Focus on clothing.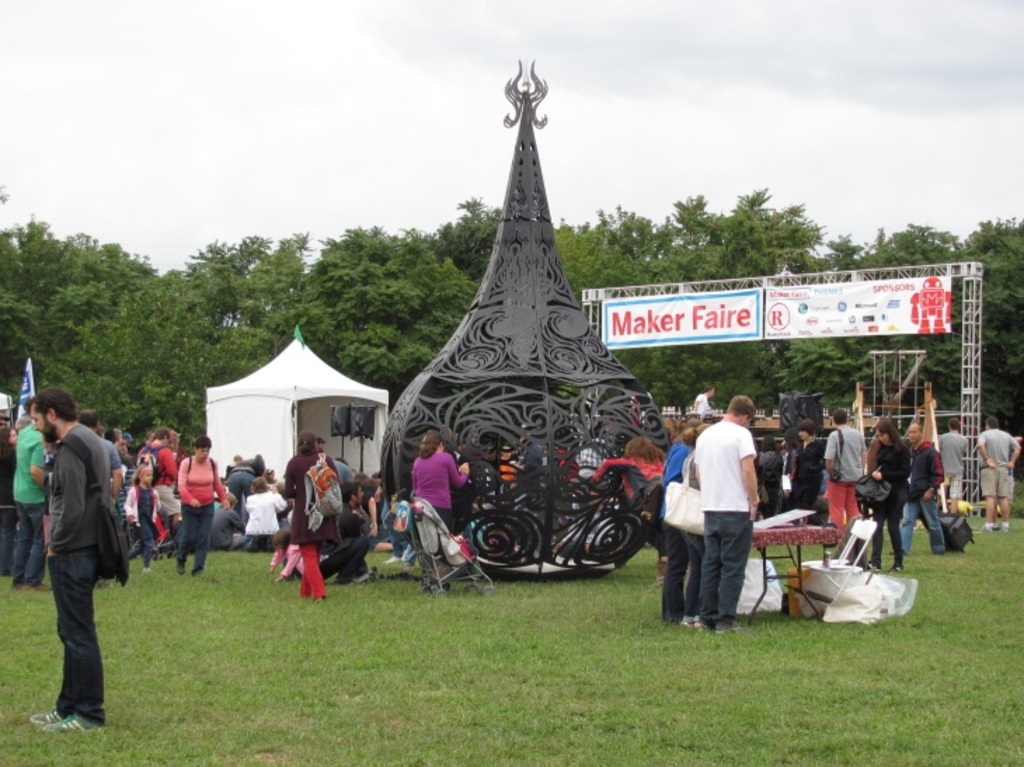
Focused at Rect(823, 471, 856, 538).
